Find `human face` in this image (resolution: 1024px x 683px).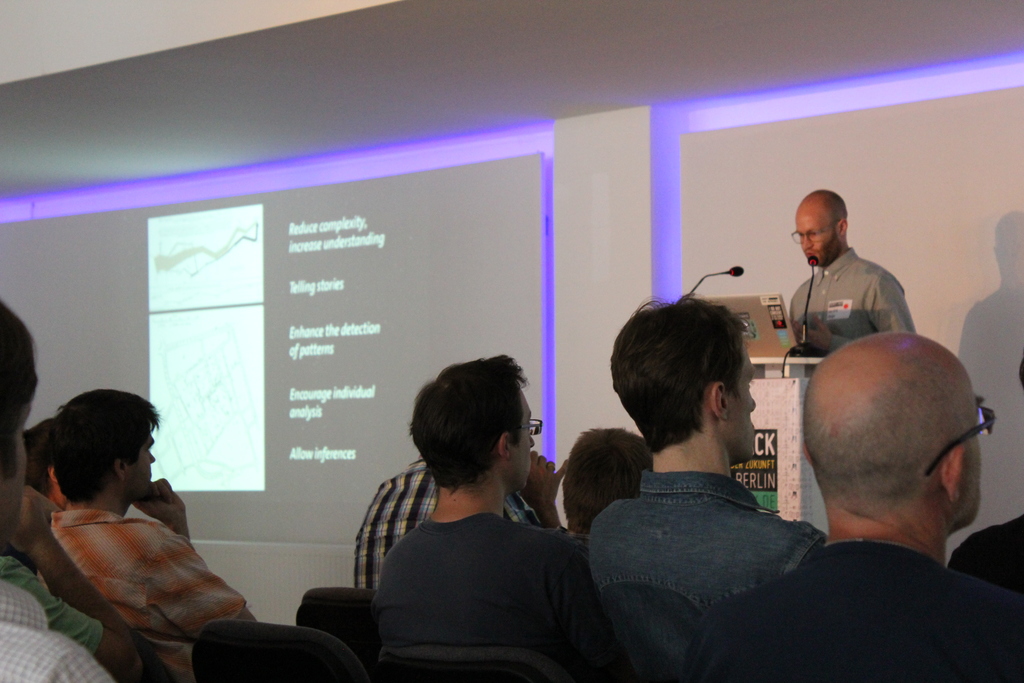
box=[961, 395, 981, 522].
